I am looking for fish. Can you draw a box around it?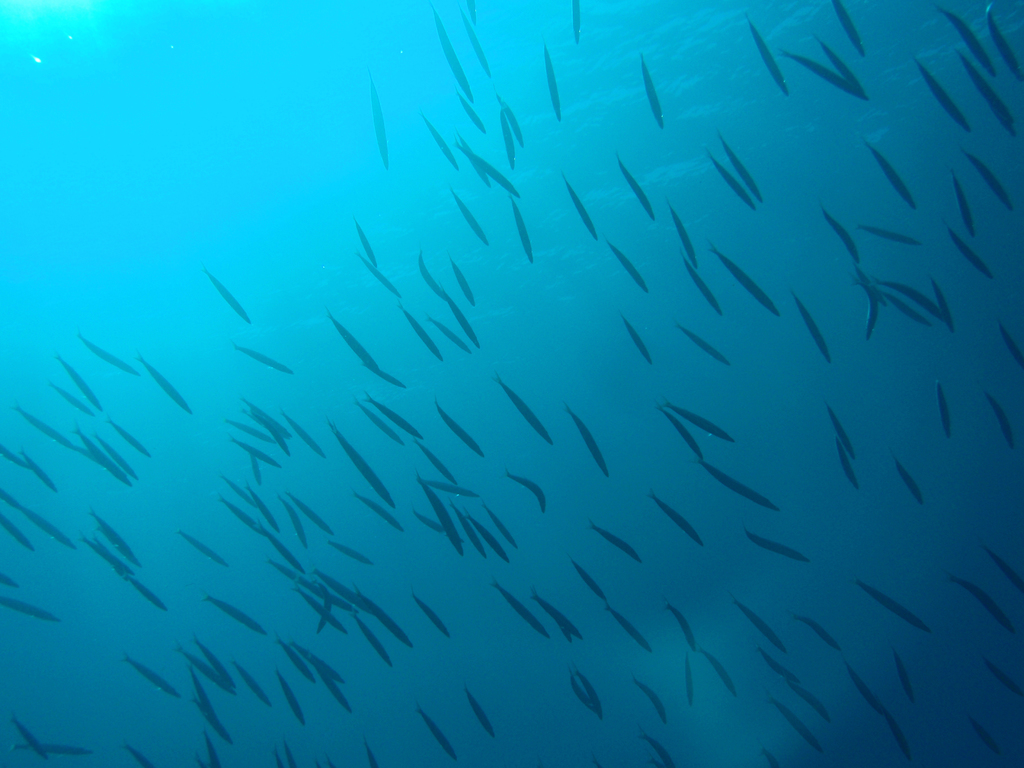
Sure, the bounding box is crop(449, 255, 473, 303).
